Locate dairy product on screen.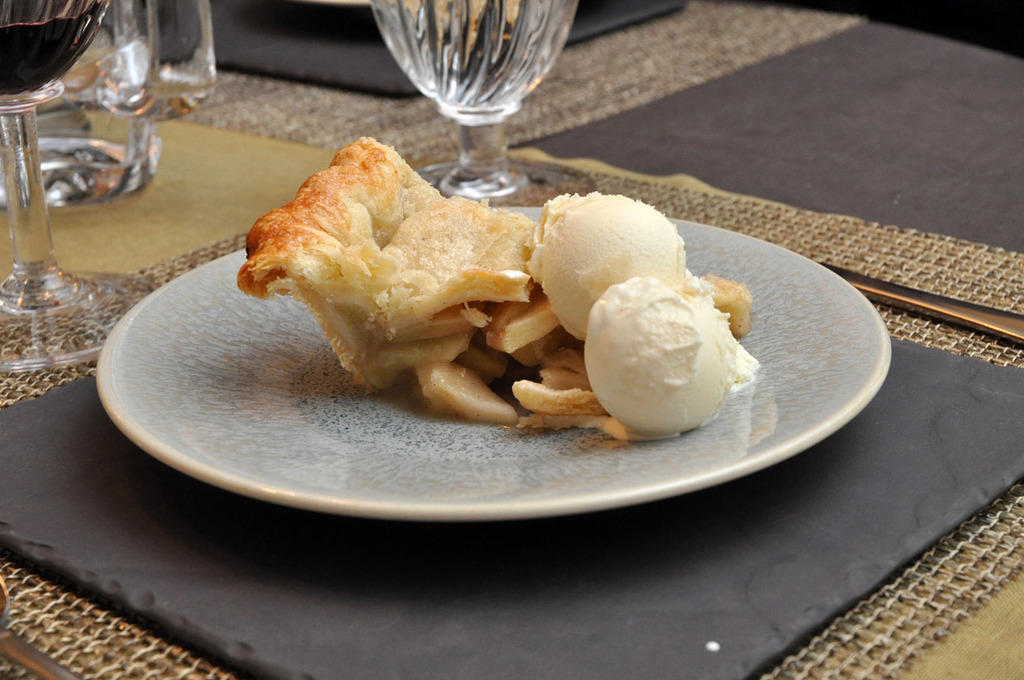
On screen at 583, 275, 763, 438.
